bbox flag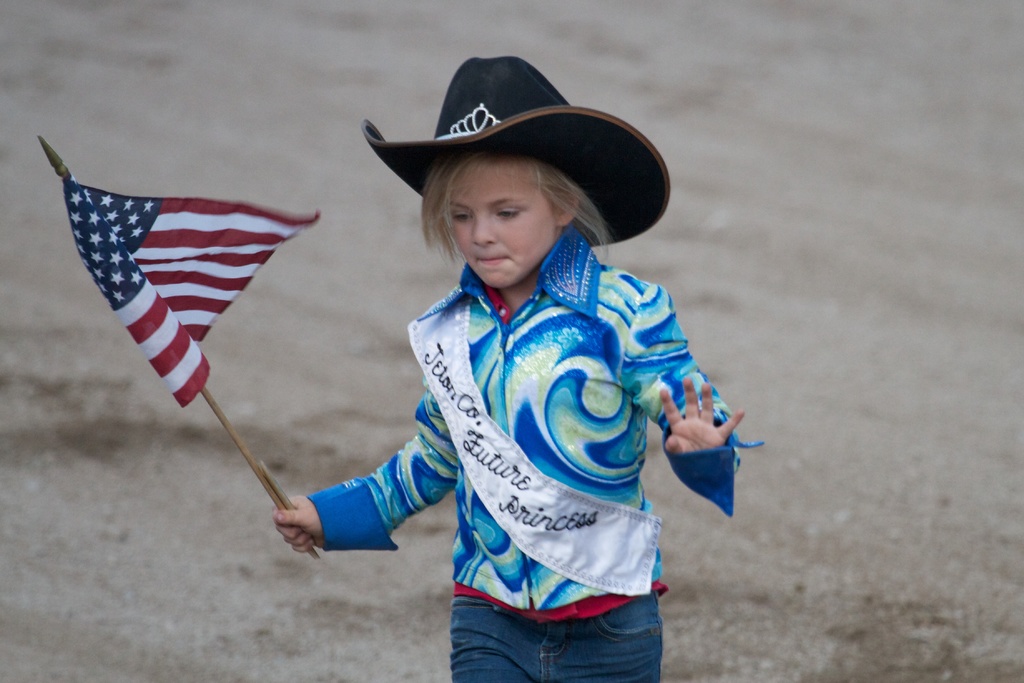
42:155:282:427
